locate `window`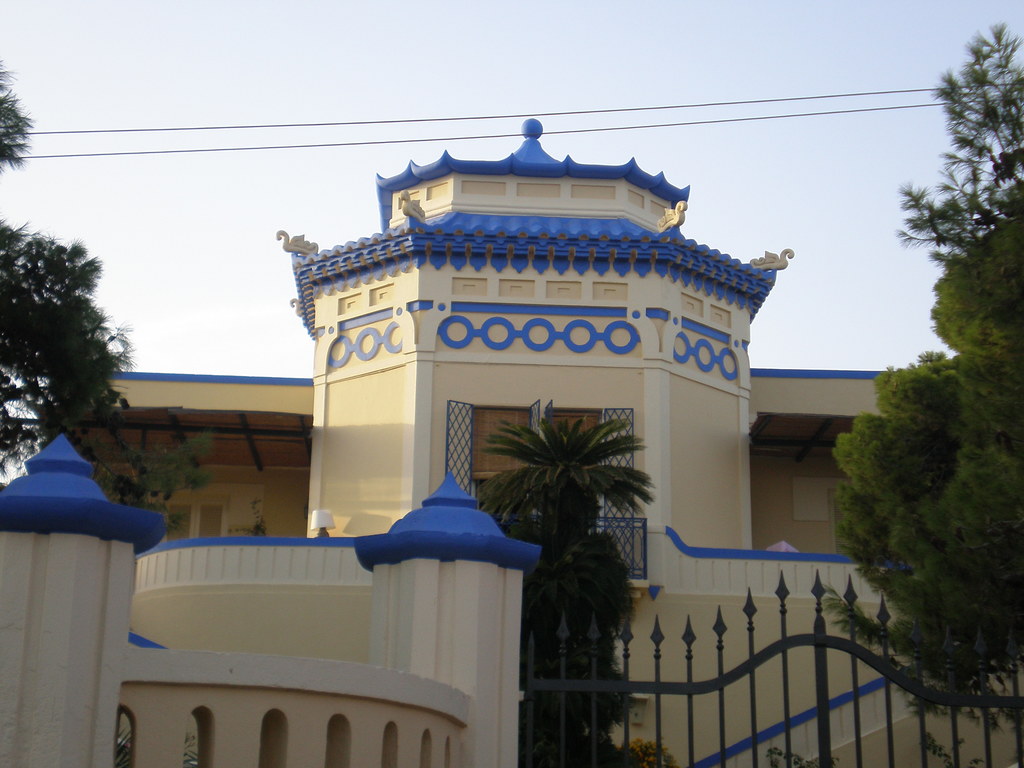
locate(470, 401, 601, 538)
